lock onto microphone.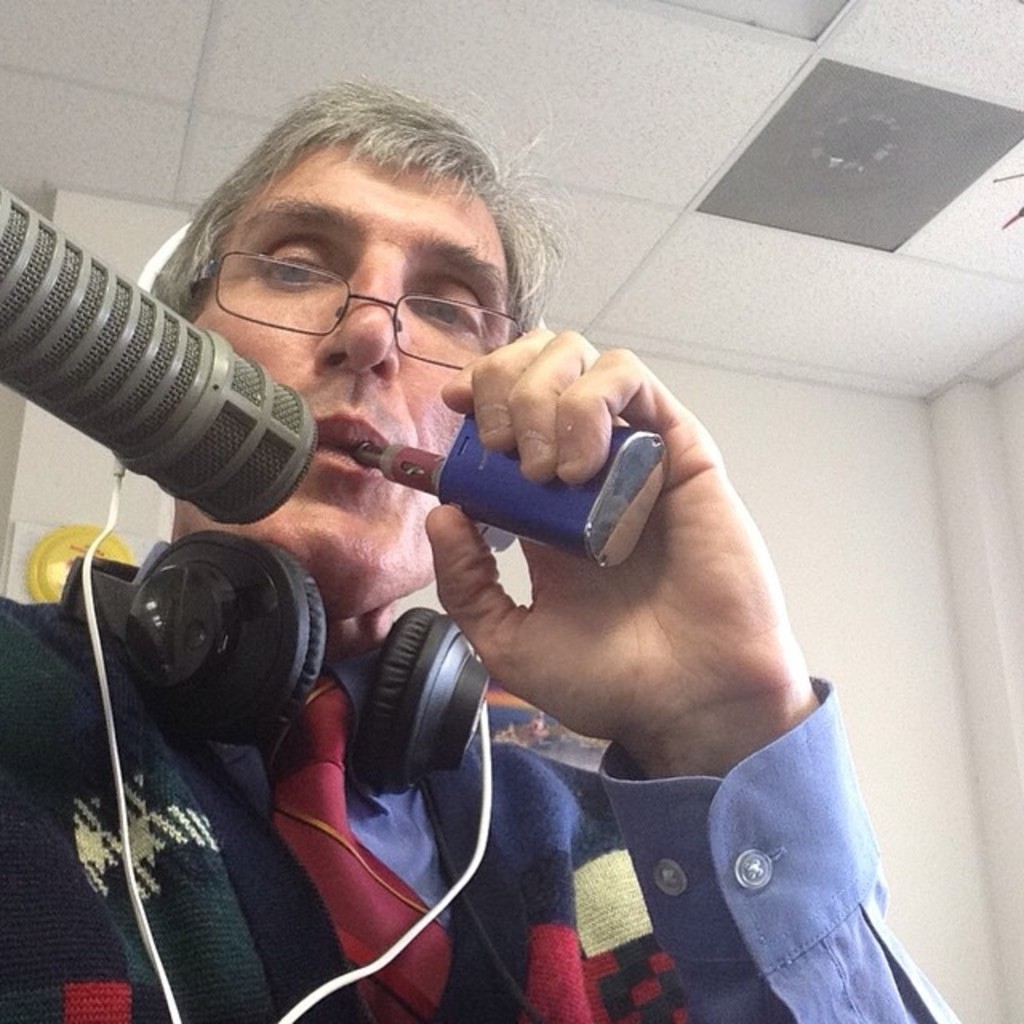
Locked: [left=19, top=235, right=309, bottom=542].
